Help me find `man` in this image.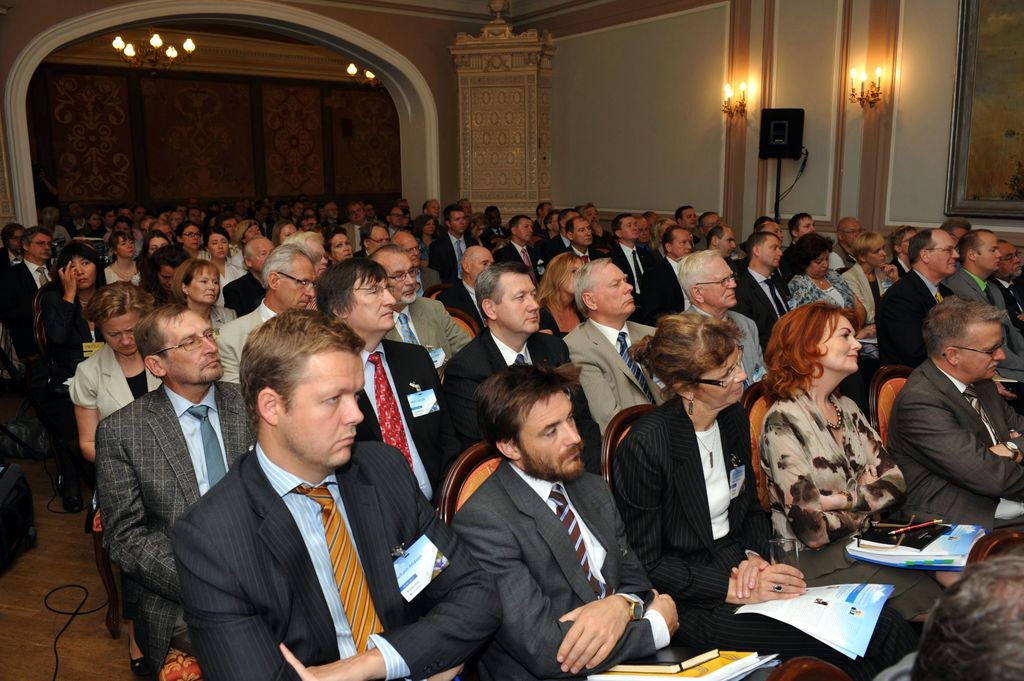
Found it: (left=833, top=212, right=865, bottom=284).
